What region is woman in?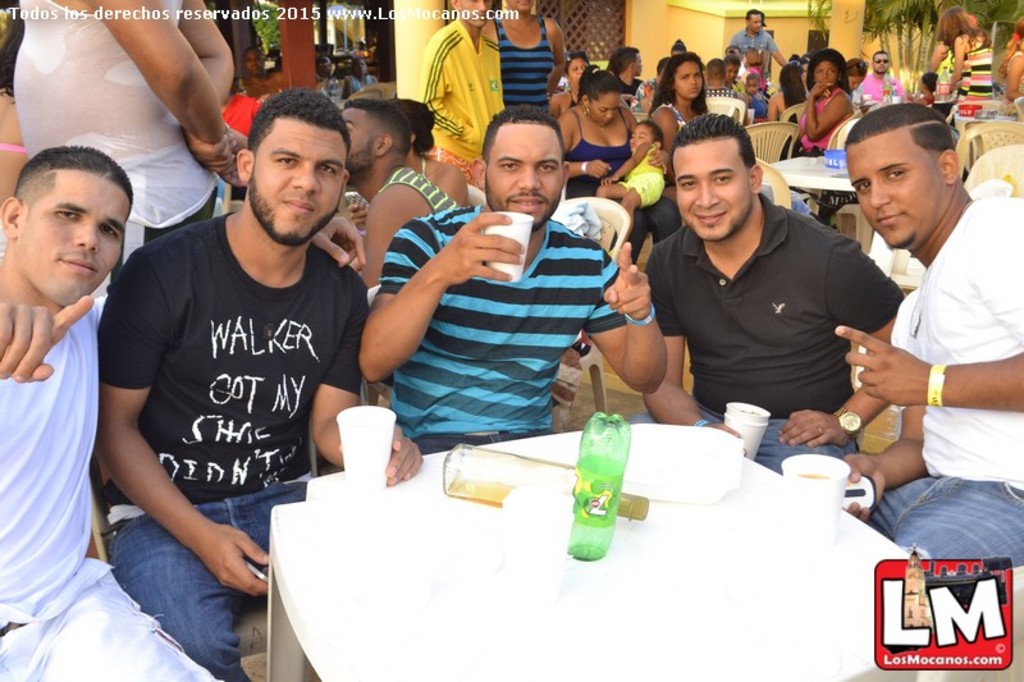
x1=1004, y1=10, x2=1023, y2=106.
